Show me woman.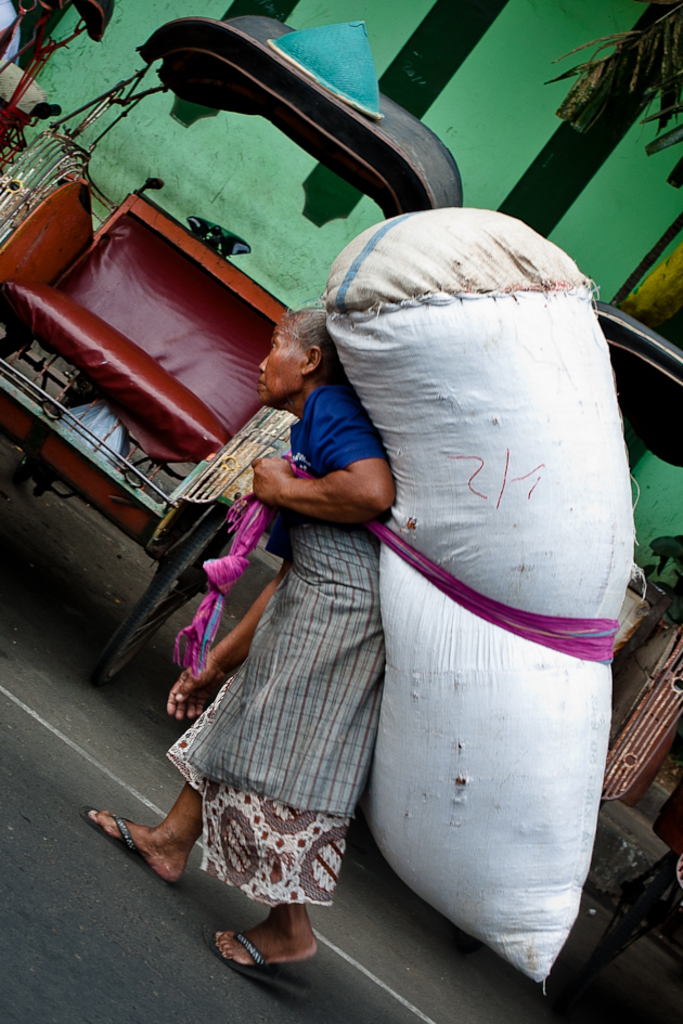
woman is here: select_region(60, 308, 379, 989).
